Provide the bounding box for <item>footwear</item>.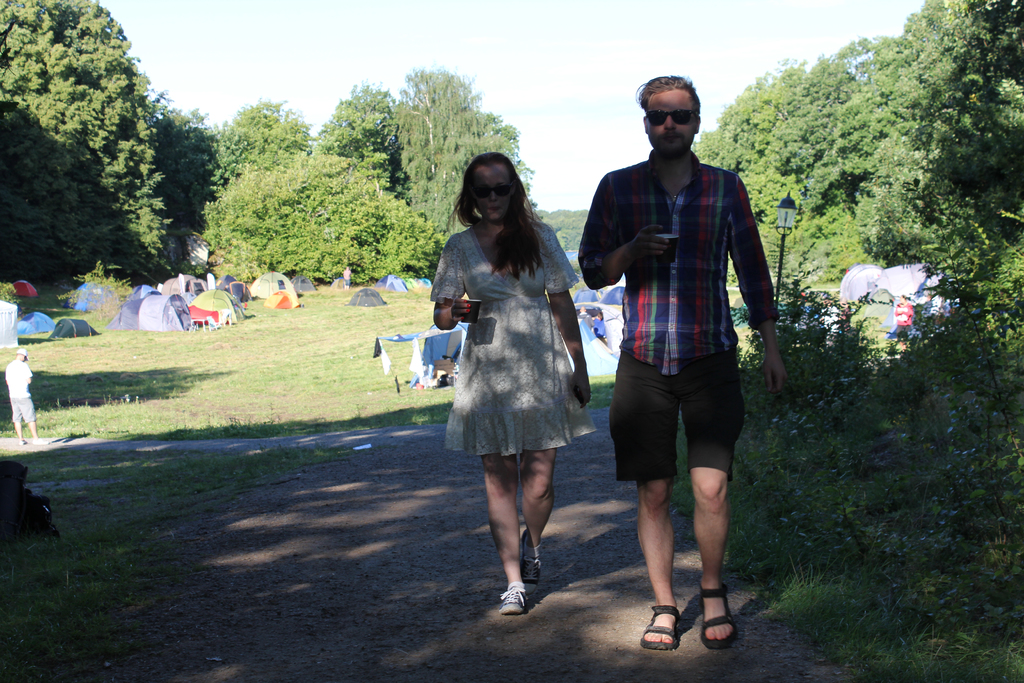
<box>644,603,680,648</box>.
